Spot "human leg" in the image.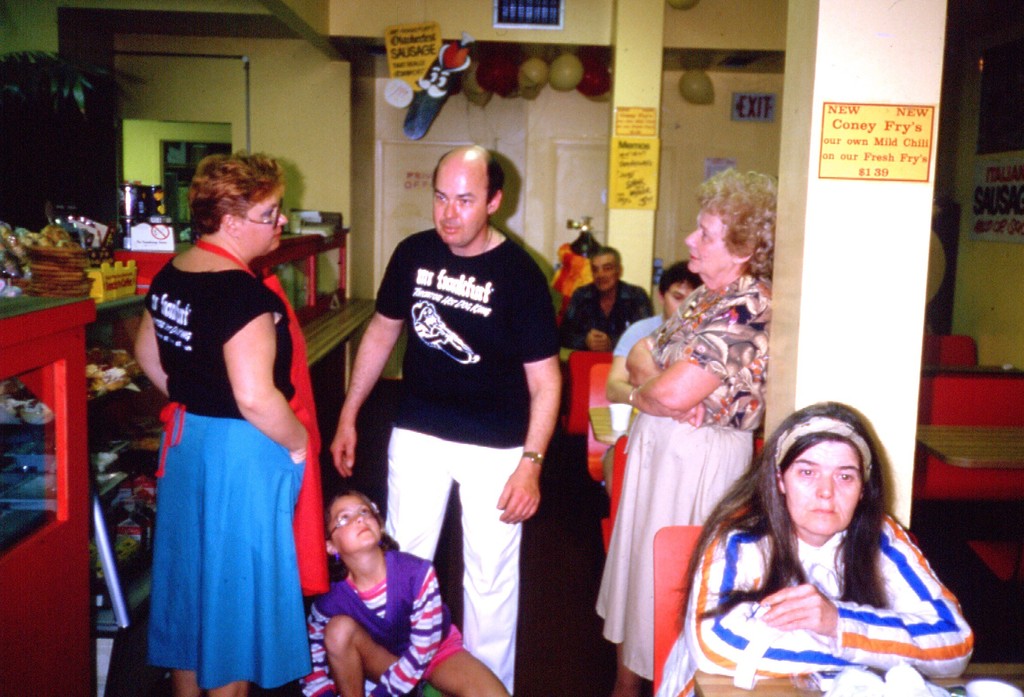
"human leg" found at (left=174, top=658, right=208, bottom=696).
